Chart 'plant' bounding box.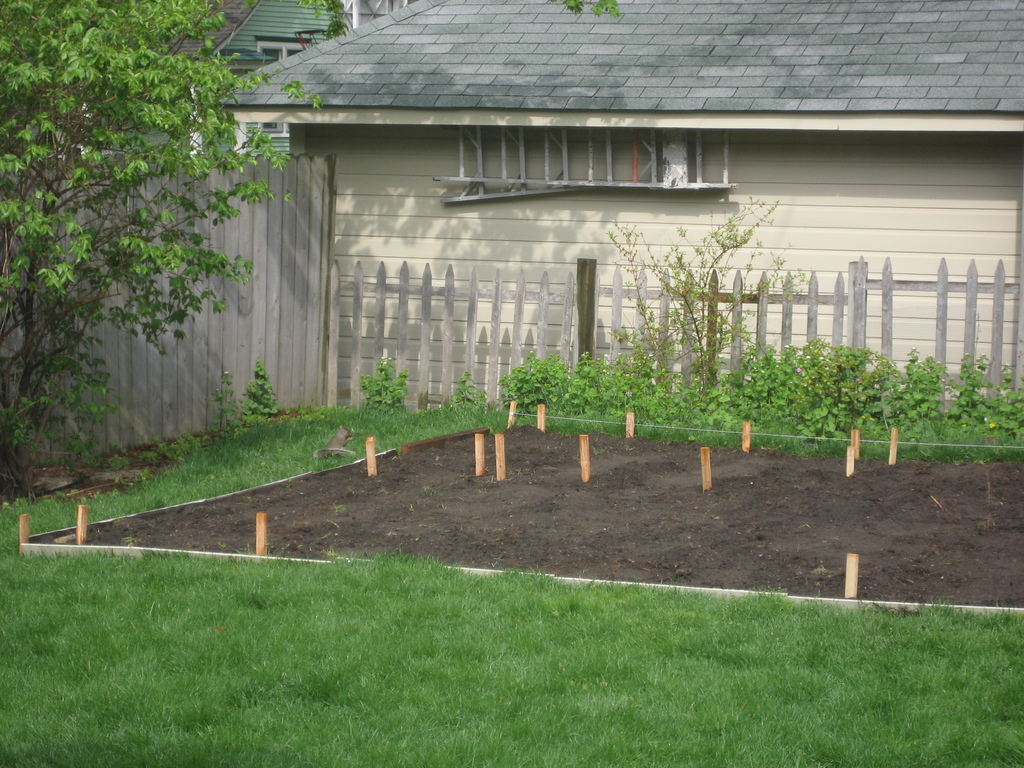
Charted: 429/367/488/401.
